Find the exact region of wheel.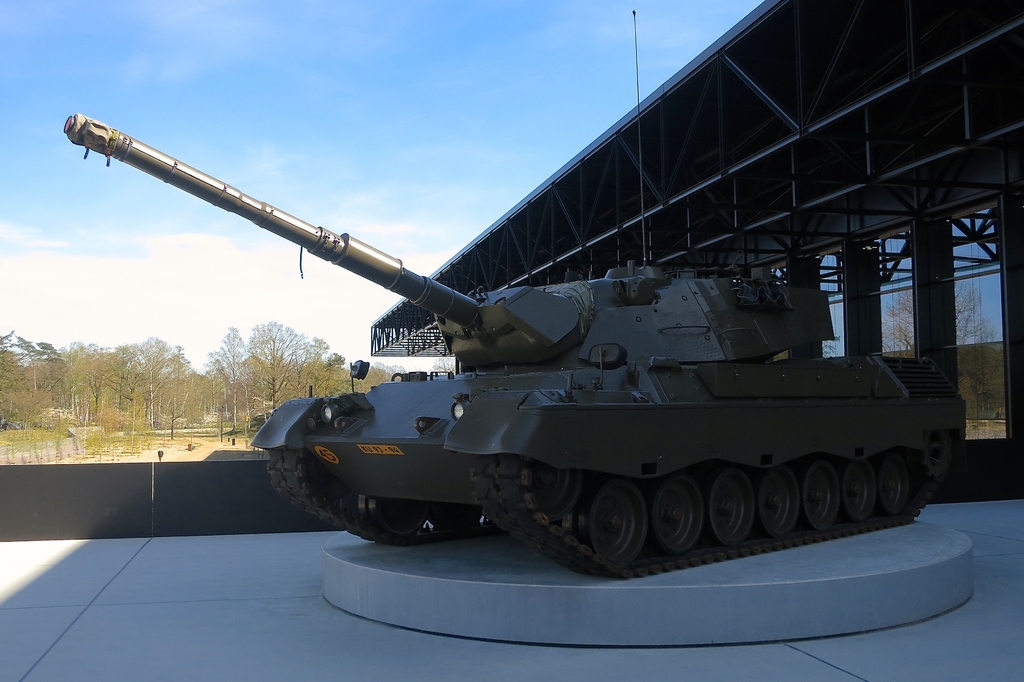
Exact region: 838:463:875:522.
